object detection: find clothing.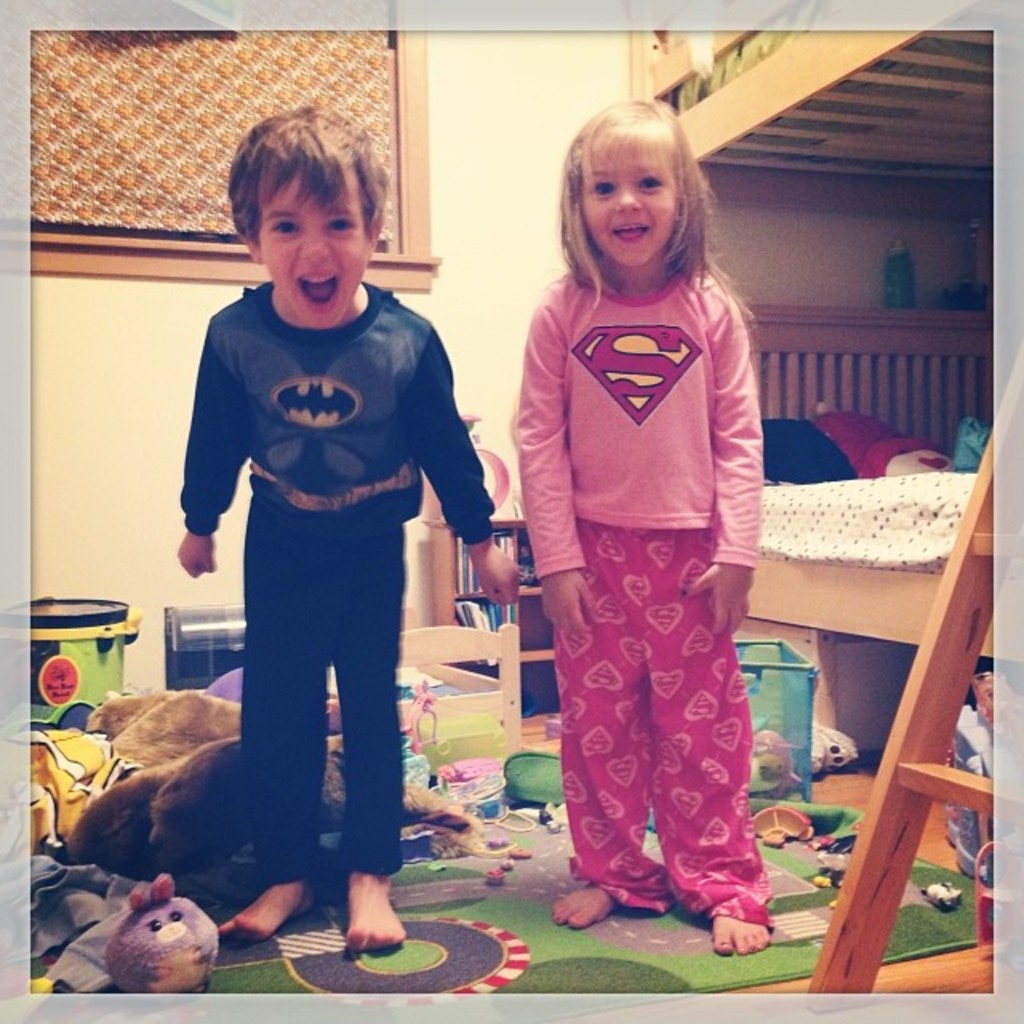
<region>504, 219, 778, 872</region>.
